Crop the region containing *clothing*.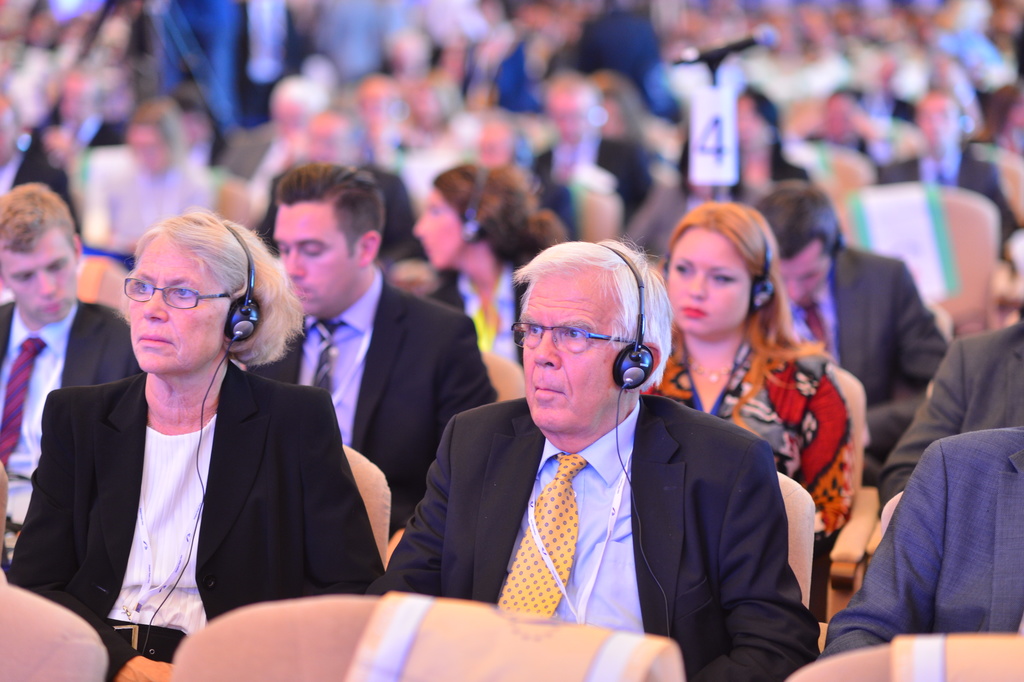
Crop region: pyautogui.locateOnScreen(0, 363, 391, 669).
